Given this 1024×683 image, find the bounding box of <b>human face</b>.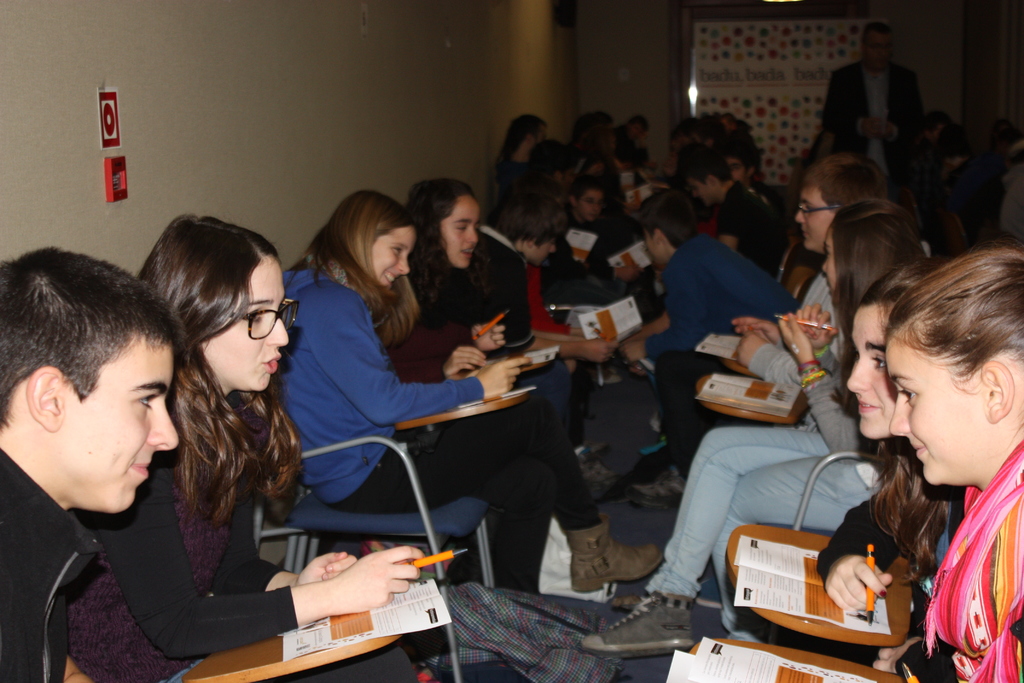
579, 192, 603, 220.
